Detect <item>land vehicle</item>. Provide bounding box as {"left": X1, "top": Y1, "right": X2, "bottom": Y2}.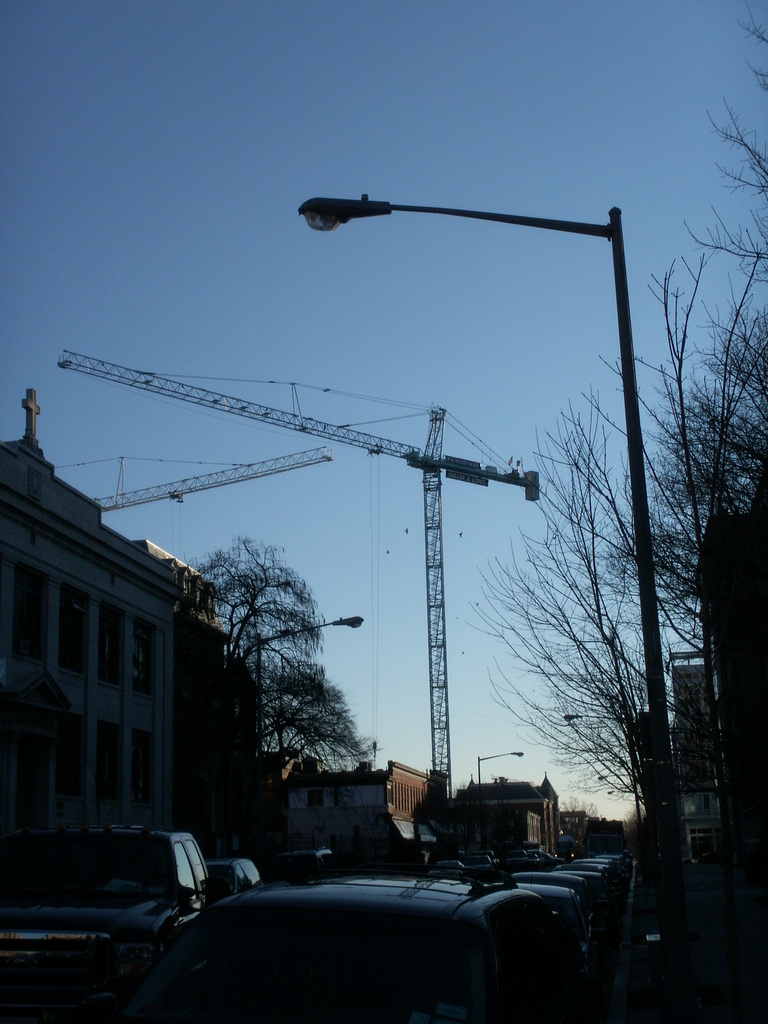
{"left": 282, "top": 846, "right": 333, "bottom": 872}.
